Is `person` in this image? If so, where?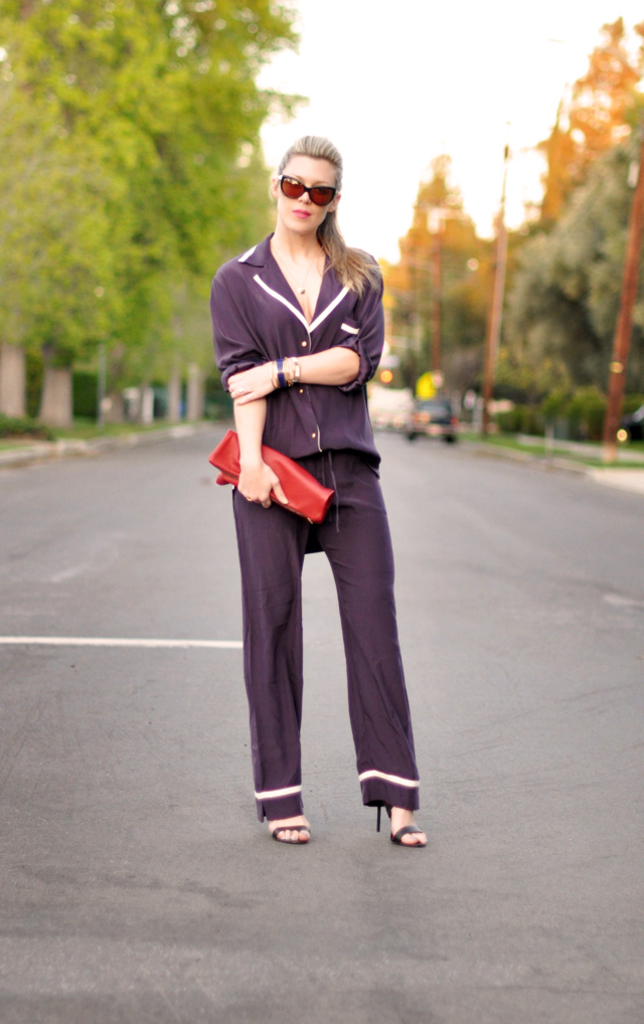
Yes, at region(214, 128, 423, 826).
